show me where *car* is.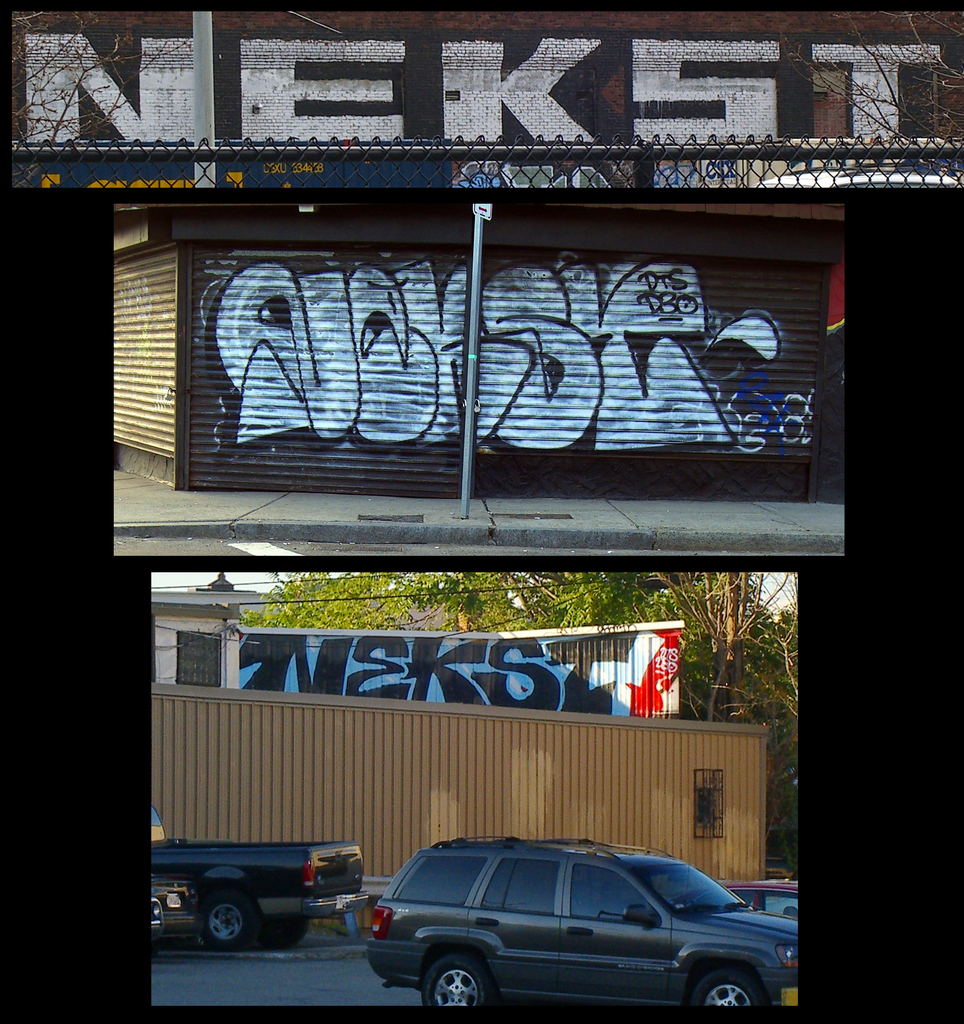
*car* is at <box>358,830,807,1016</box>.
